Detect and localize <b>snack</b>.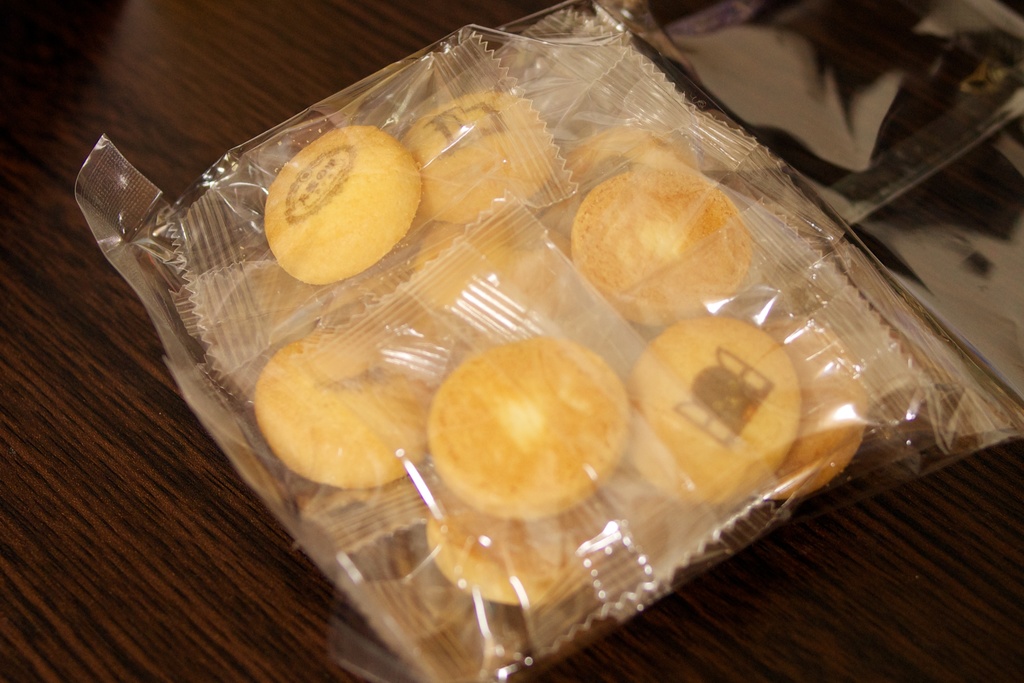
Localized at x1=270, y1=129, x2=422, y2=286.
